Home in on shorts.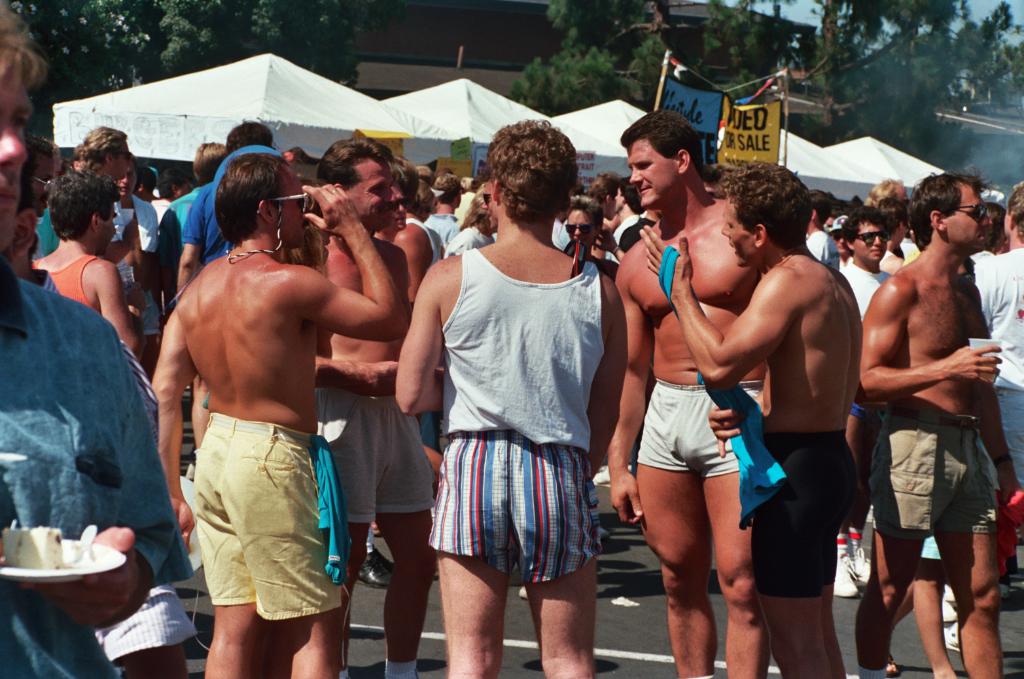
Homed in at l=637, t=378, r=764, b=481.
